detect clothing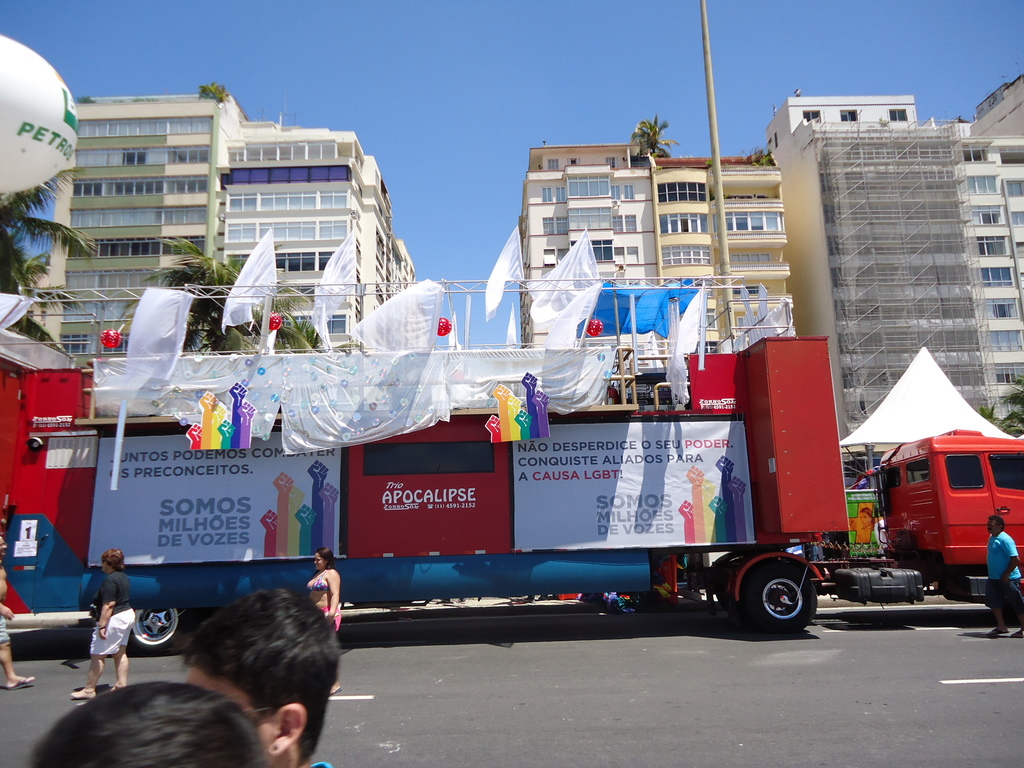
Rect(303, 569, 327, 593)
